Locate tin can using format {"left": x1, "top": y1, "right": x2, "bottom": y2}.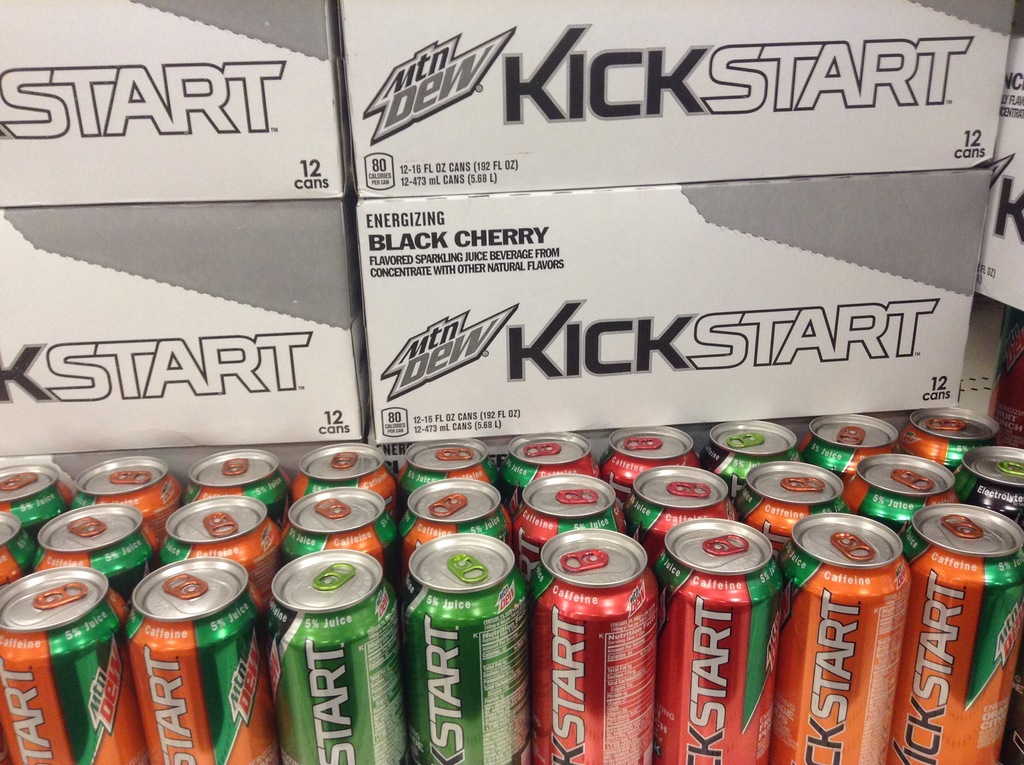
{"left": 0, "top": 456, "right": 76, "bottom": 545}.
